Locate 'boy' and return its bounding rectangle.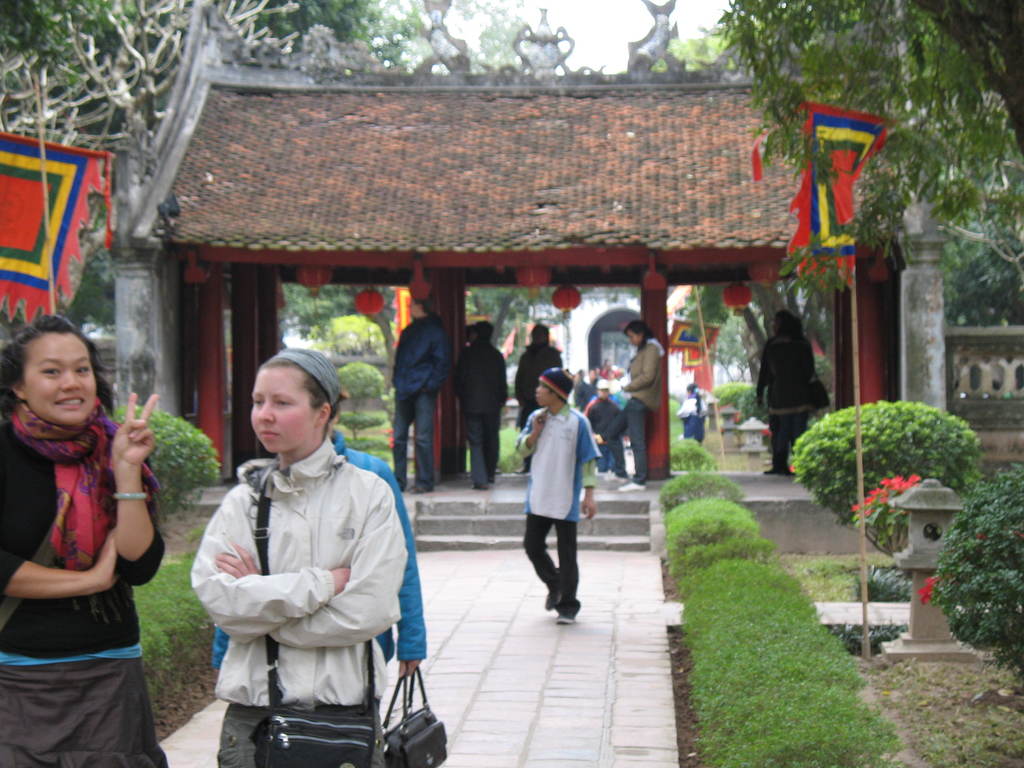
{"left": 500, "top": 385, "right": 603, "bottom": 627}.
